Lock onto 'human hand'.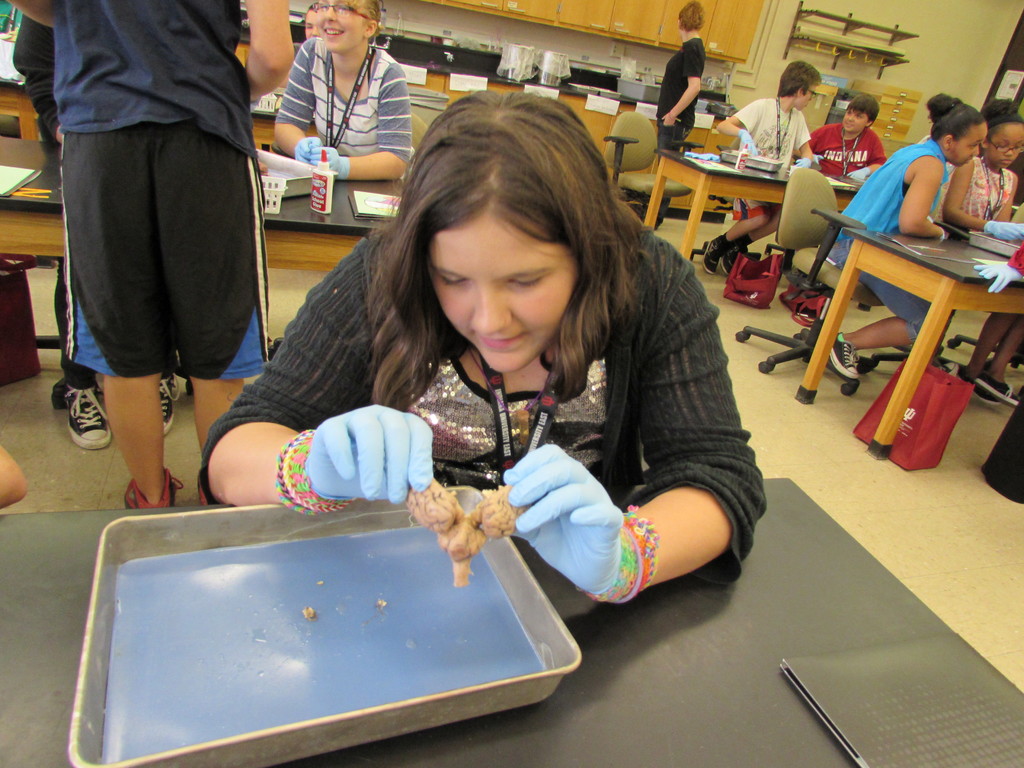
Locked: [737,131,757,154].
